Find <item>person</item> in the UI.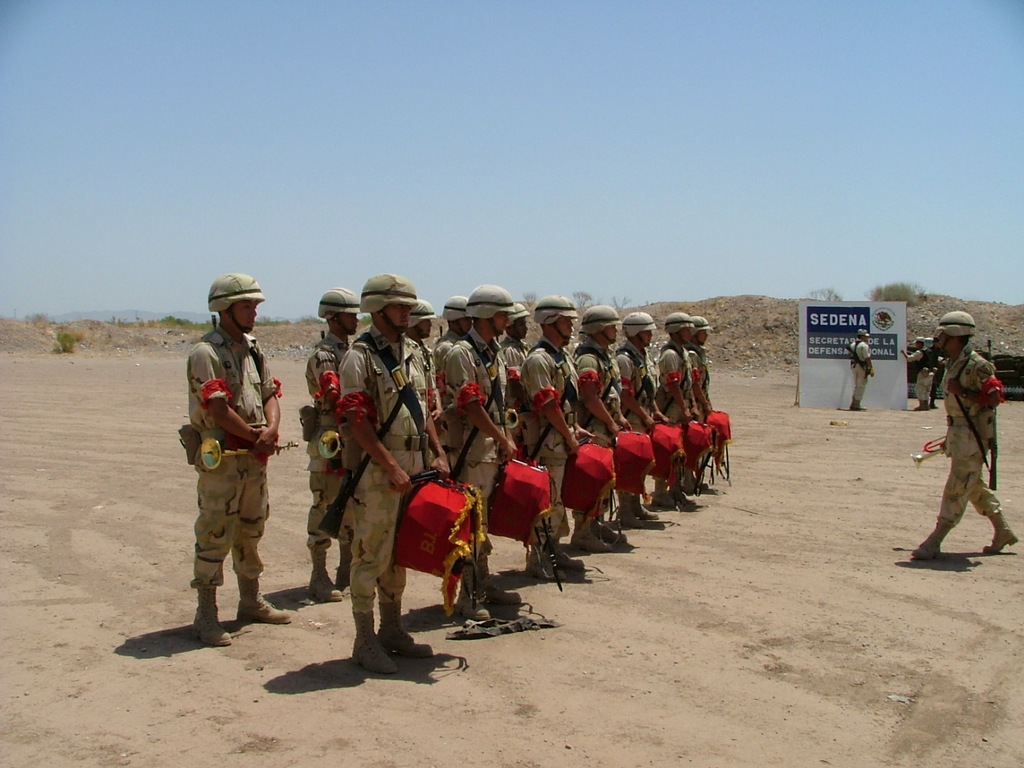
UI element at rect(691, 314, 738, 494).
